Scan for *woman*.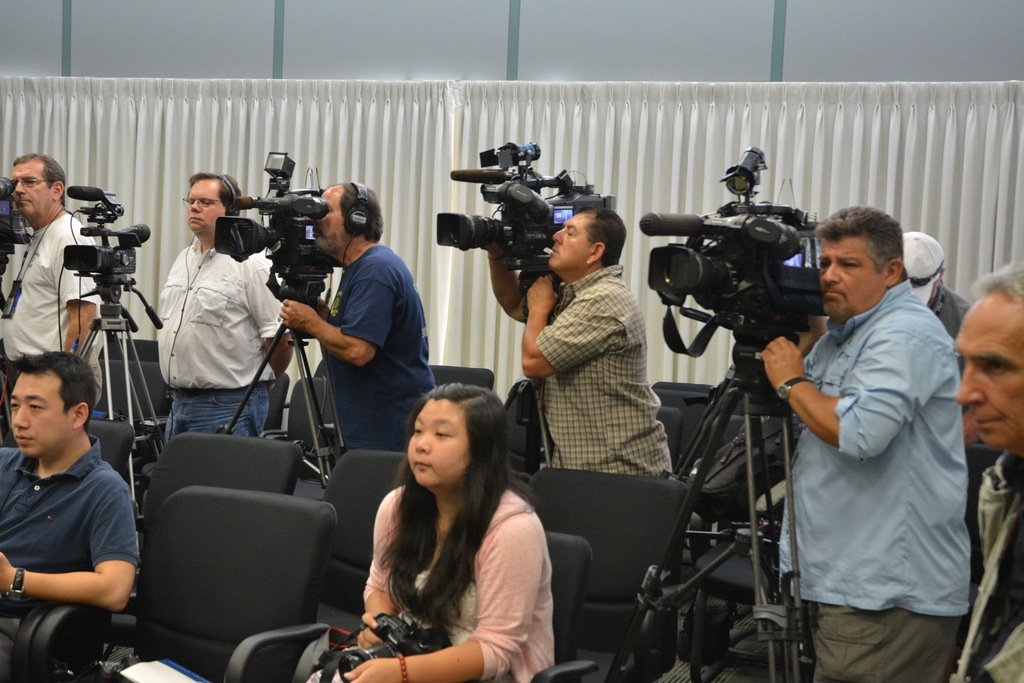
Scan result: bbox(335, 375, 554, 665).
